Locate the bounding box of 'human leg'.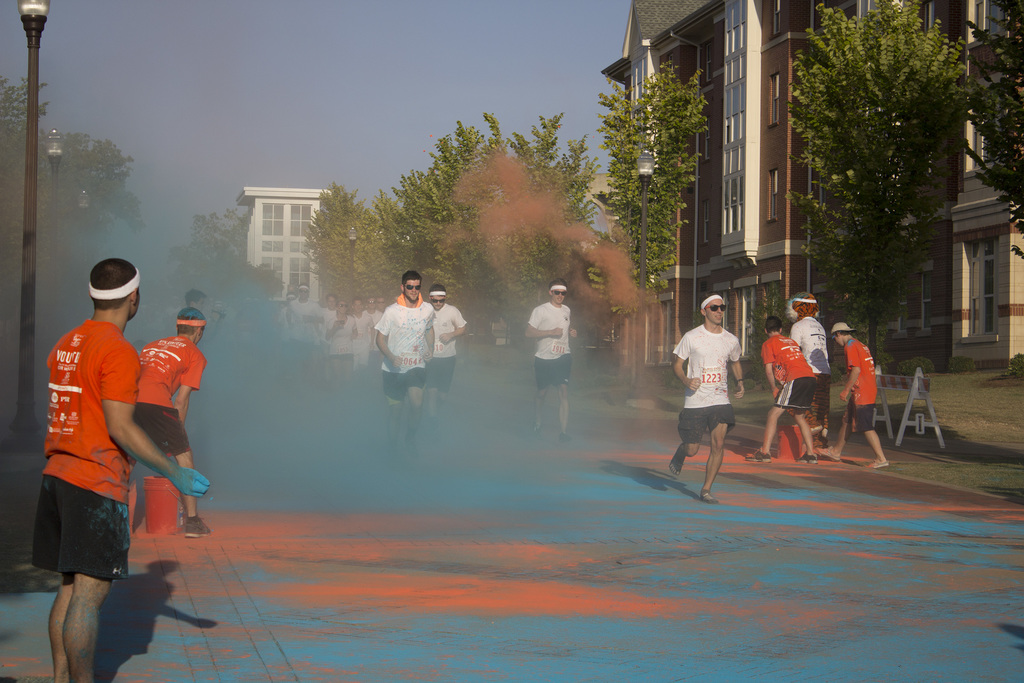
Bounding box: l=861, t=415, r=895, b=473.
